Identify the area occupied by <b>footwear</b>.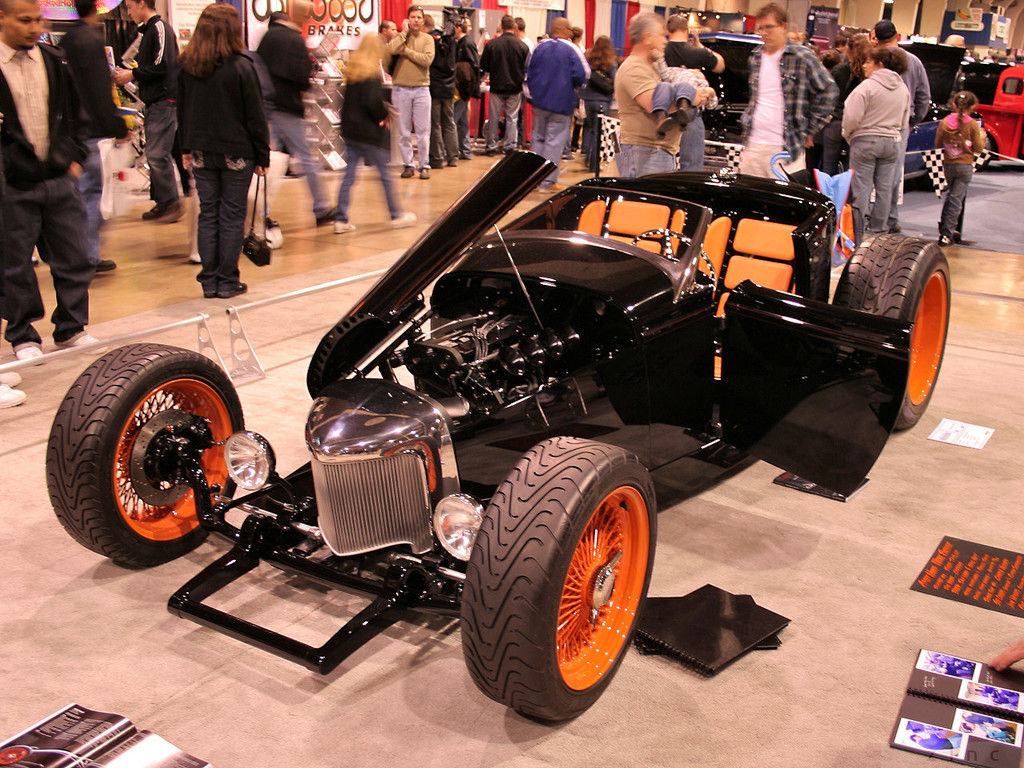
Area: <bbox>331, 218, 358, 232</bbox>.
